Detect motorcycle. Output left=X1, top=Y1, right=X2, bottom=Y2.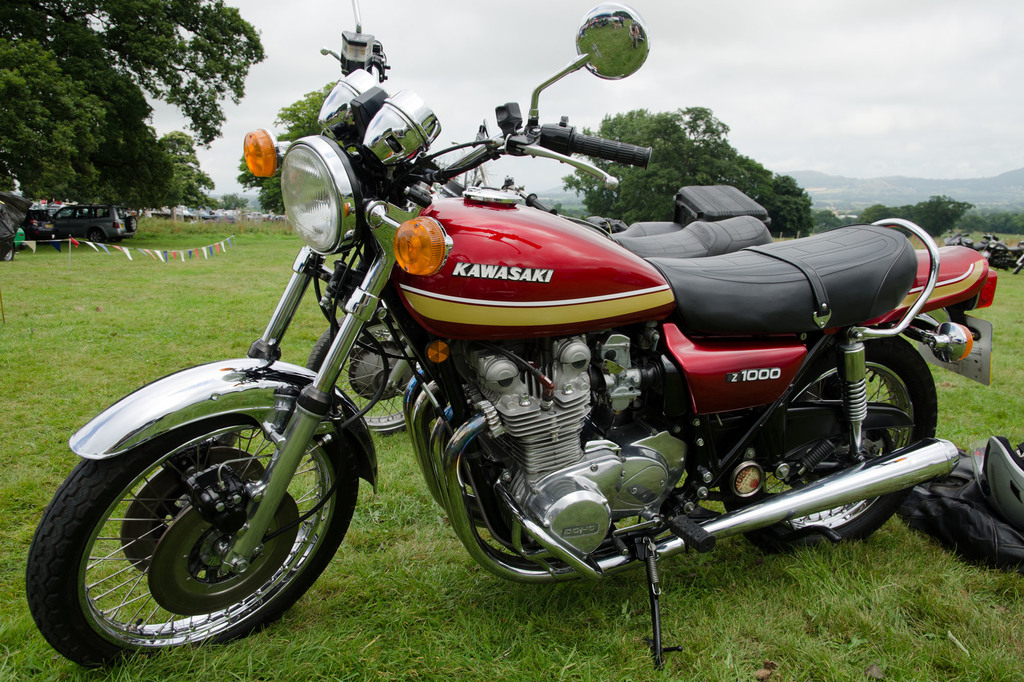
left=984, top=231, right=1023, bottom=267.
